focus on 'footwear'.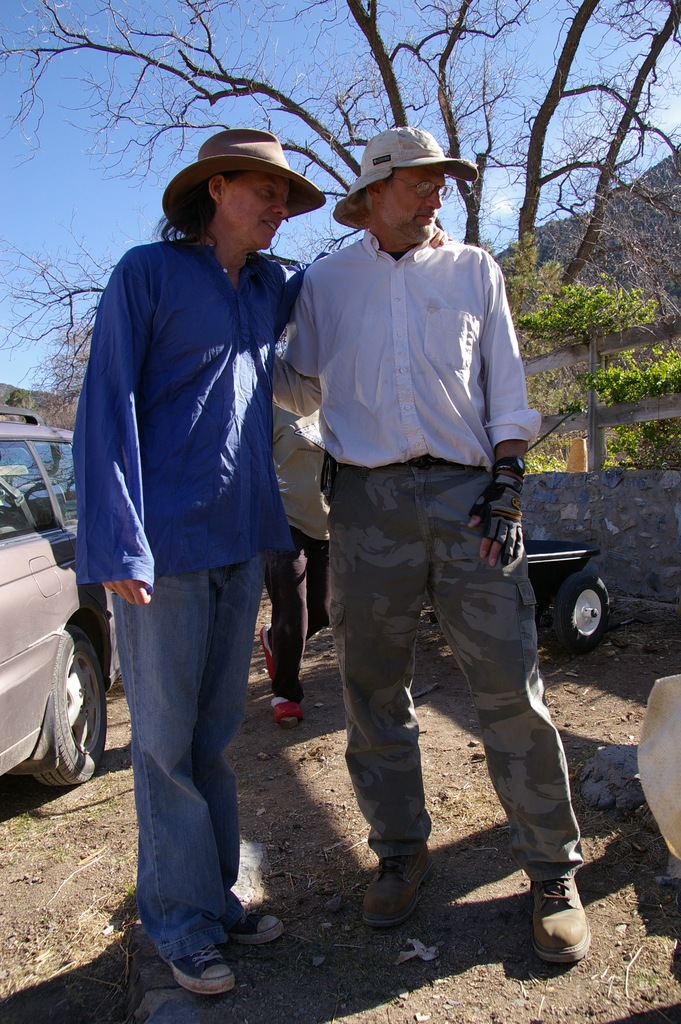
Focused at crop(167, 952, 234, 996).
